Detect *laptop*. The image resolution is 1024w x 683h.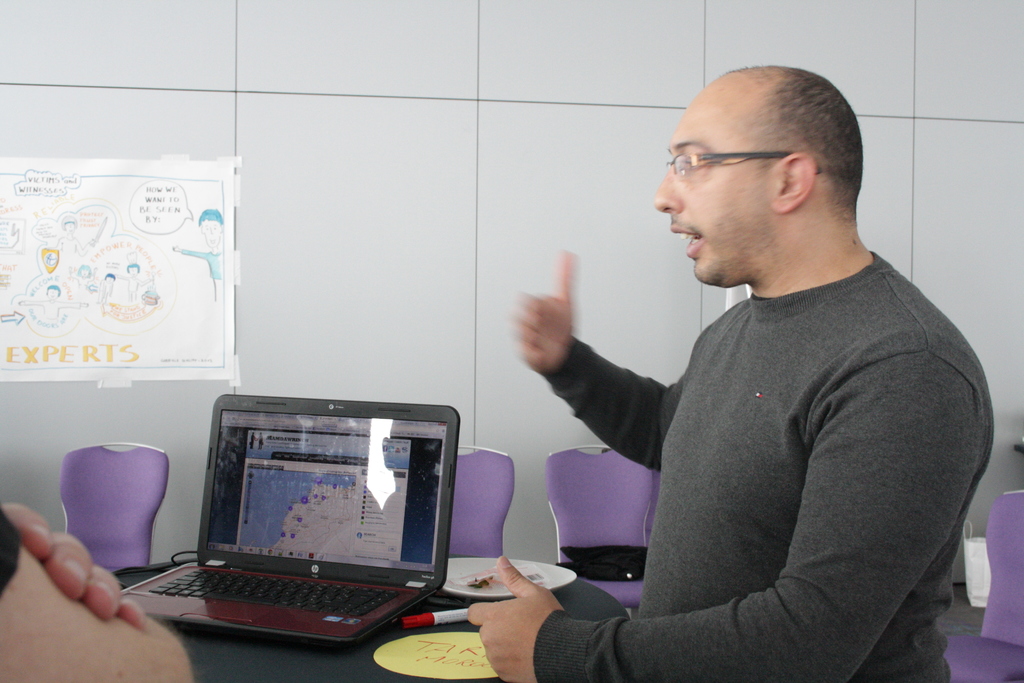
select_region(115, 393, 440, 664).
